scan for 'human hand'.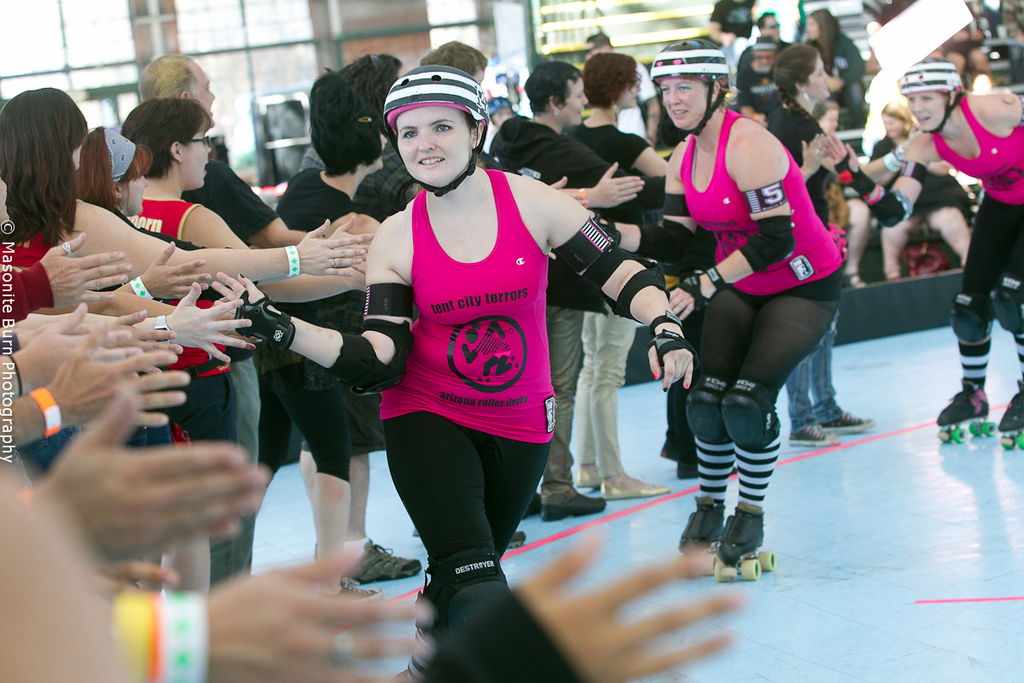
Scan result: pyautogui.locateOnScreen(509, 531, 748, 682).
